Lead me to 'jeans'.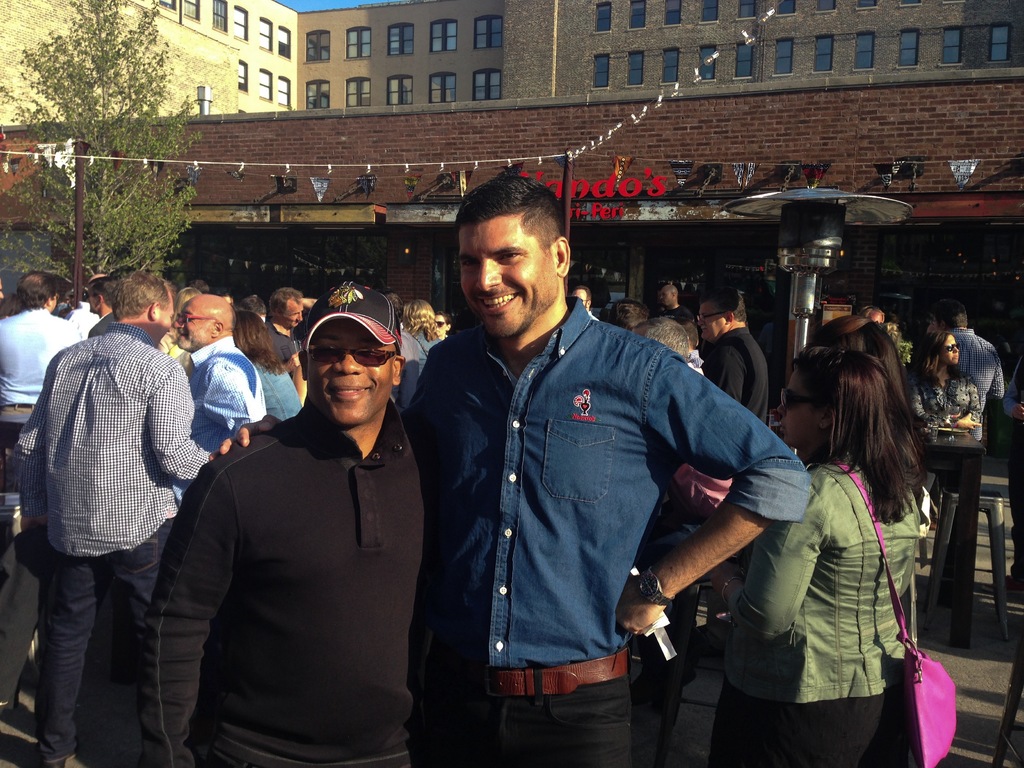
Lead to pyautogui.locateOnScreen(394, 291, 813, 670).
